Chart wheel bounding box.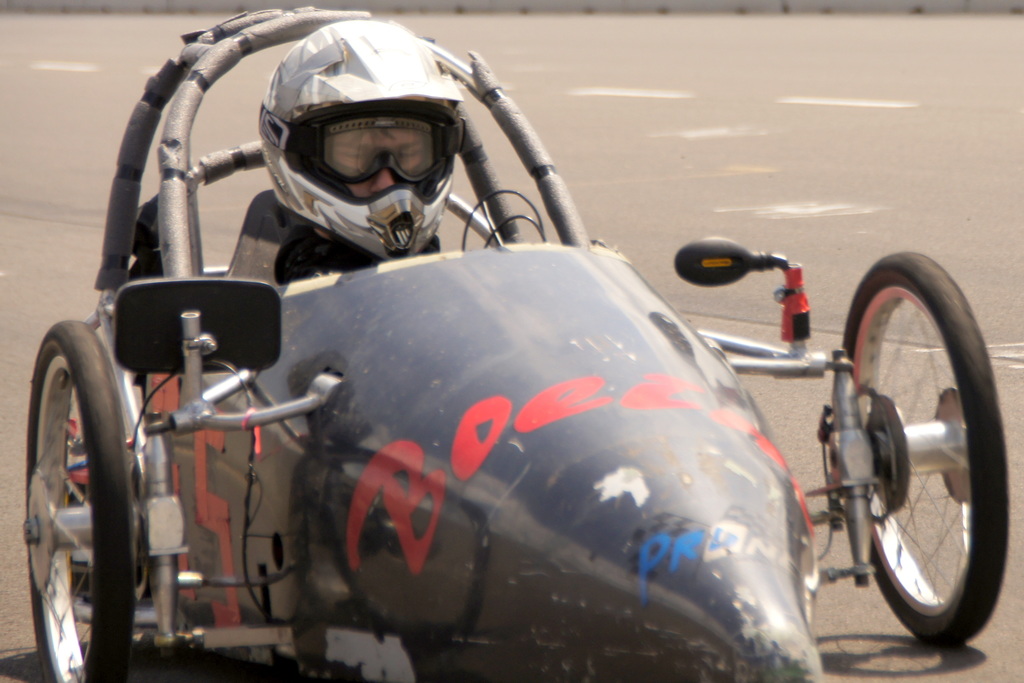
Charted: left=22, top=318, right=137, bottom=682.
